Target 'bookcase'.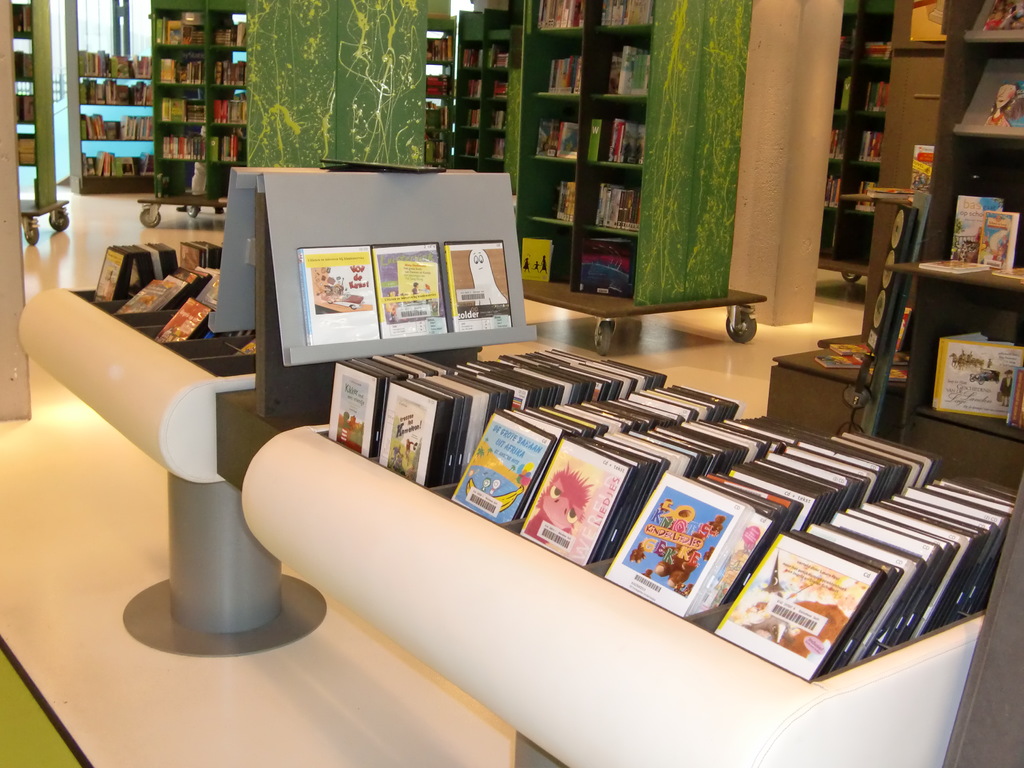
Target region: box(485, 35, 690, 303).
